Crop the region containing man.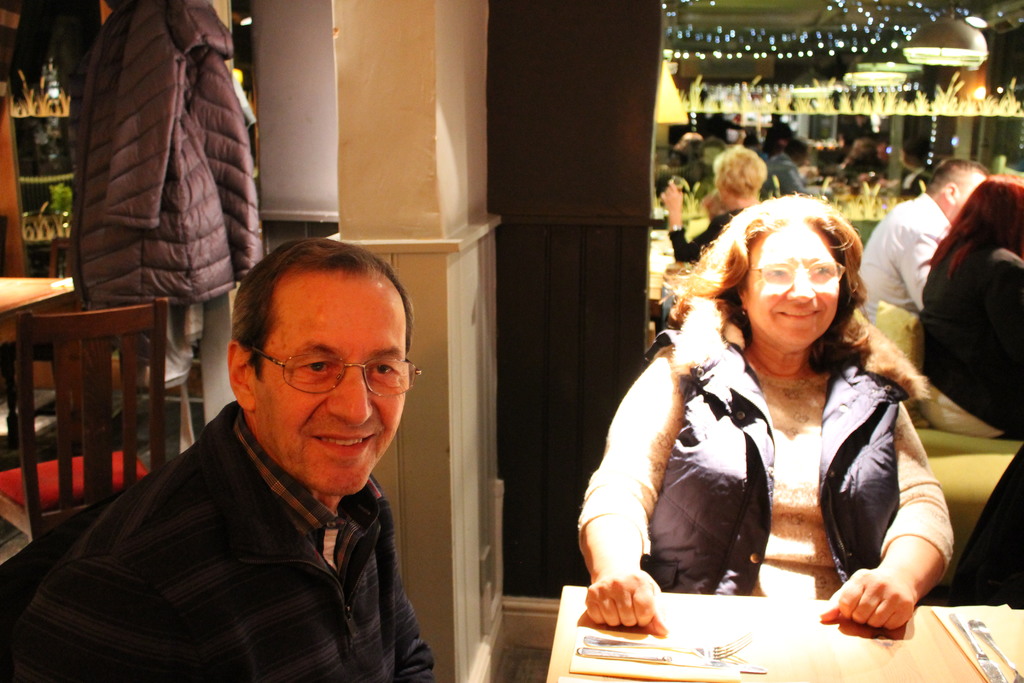
Crop region: (759, 135, 806, 197).
